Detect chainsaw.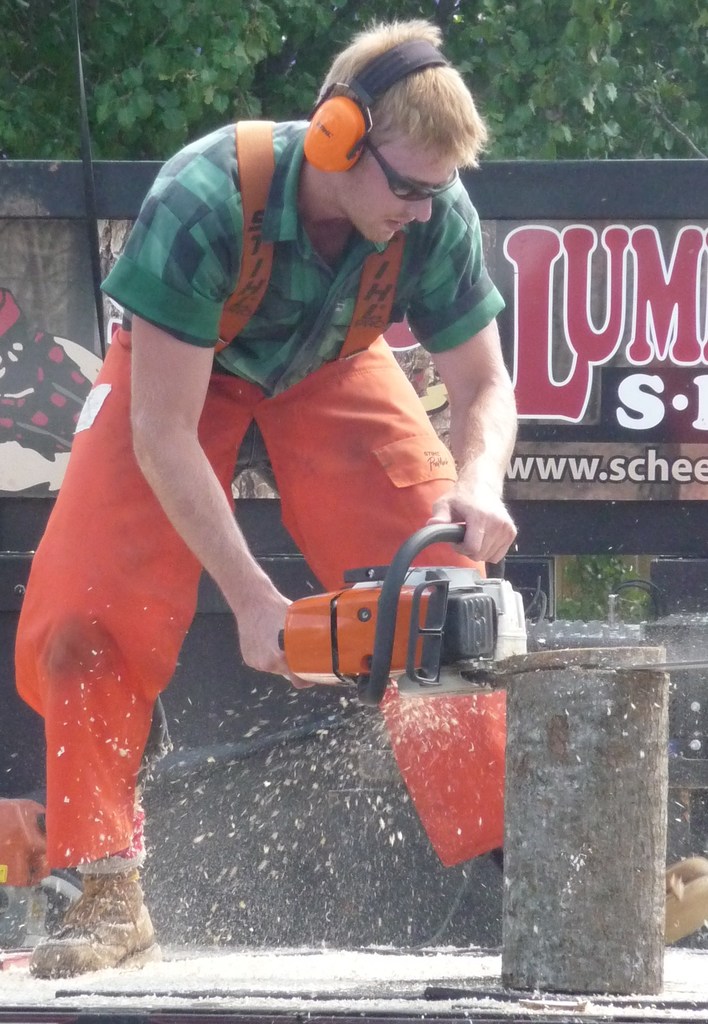
Detected at box(270, 519, 707, 712).
